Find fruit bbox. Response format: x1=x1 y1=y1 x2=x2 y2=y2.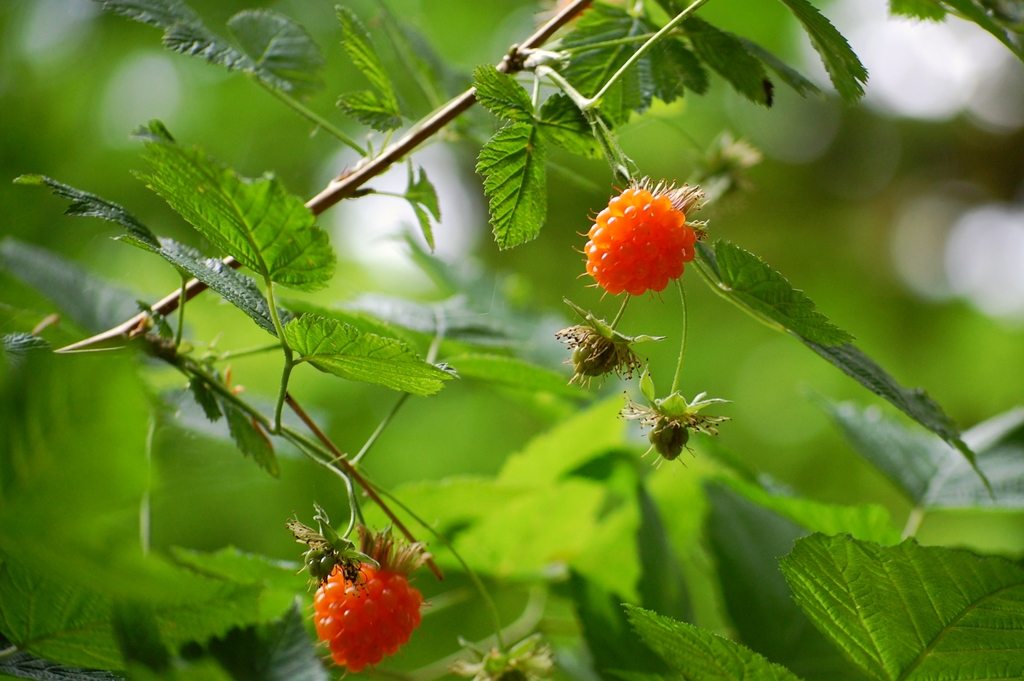
x1=317 y1=555 x2=425 y2=676.
